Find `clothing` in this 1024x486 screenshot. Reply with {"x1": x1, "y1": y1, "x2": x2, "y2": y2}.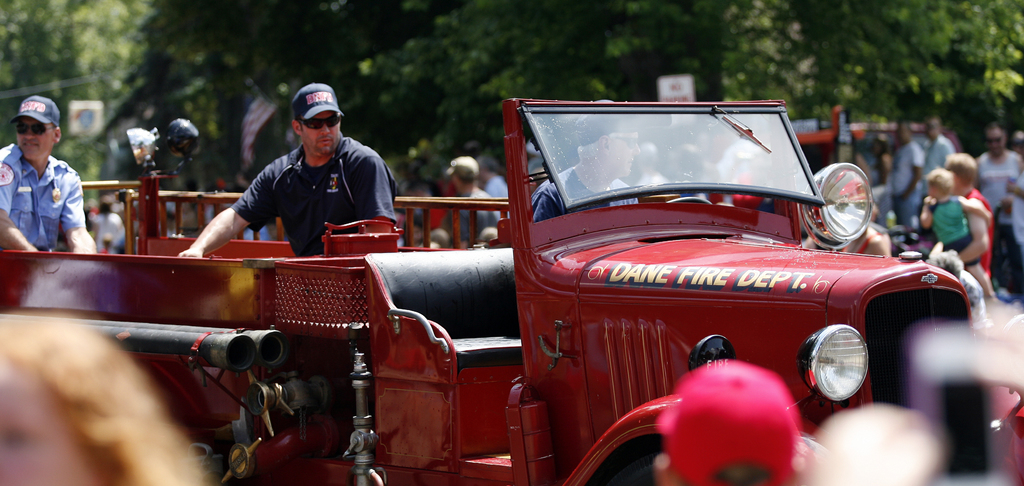
{"x1": 233, "y1": 145, "x2": 412, "y2": 257}.
